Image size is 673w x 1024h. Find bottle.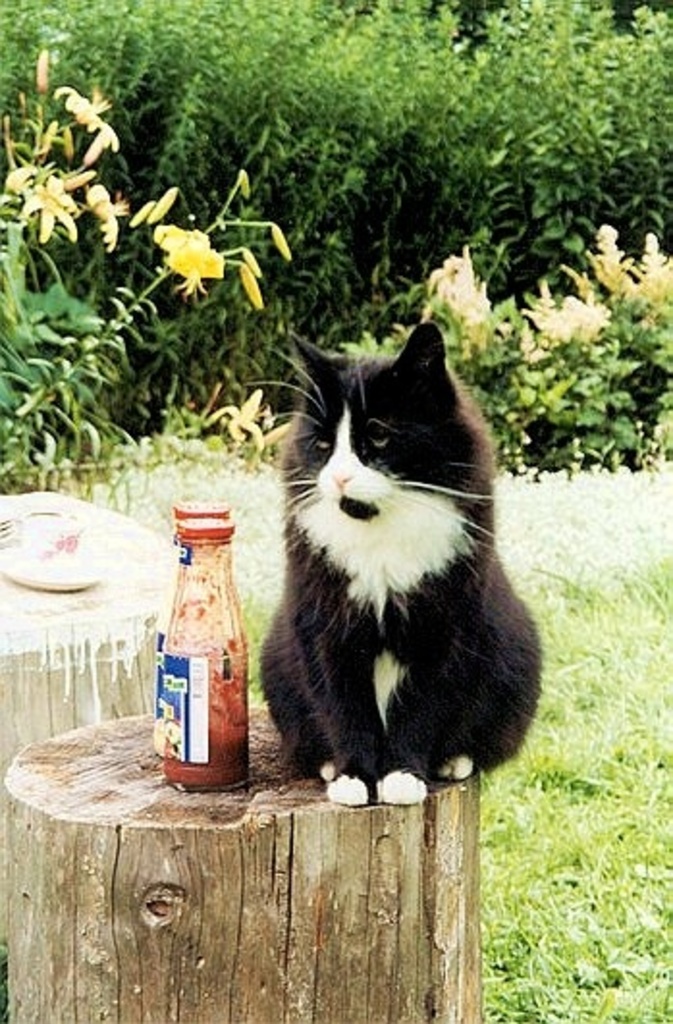
box(147, 501, 237, 760).
